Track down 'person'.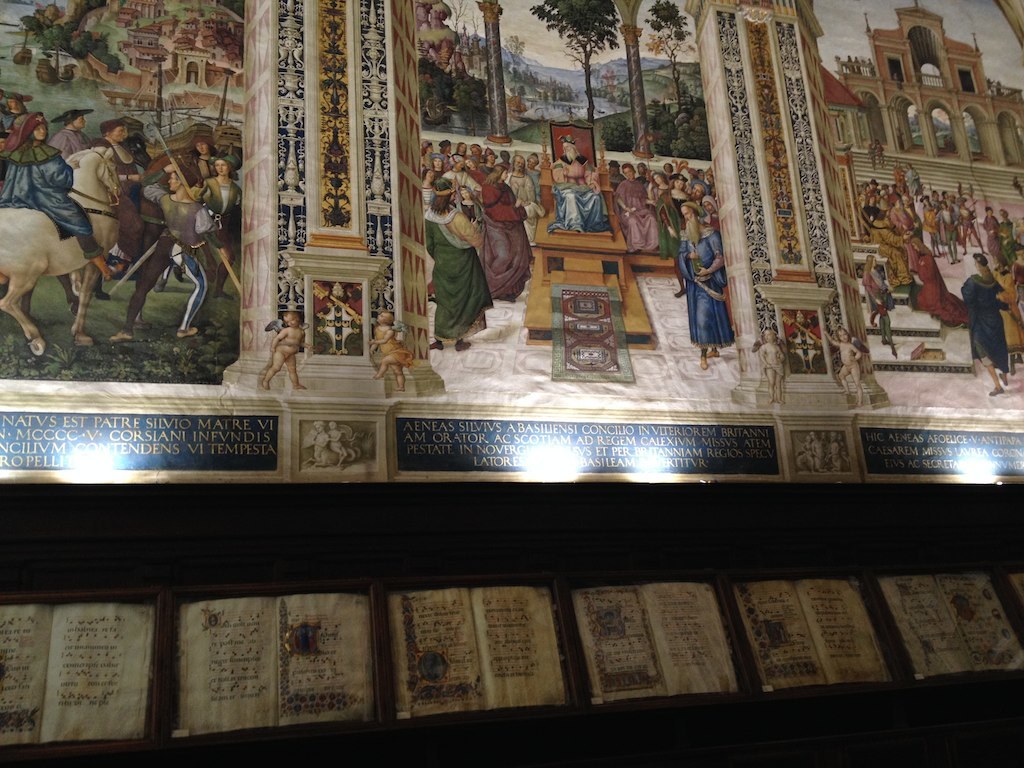
Tracked to (754,328,787,408).
